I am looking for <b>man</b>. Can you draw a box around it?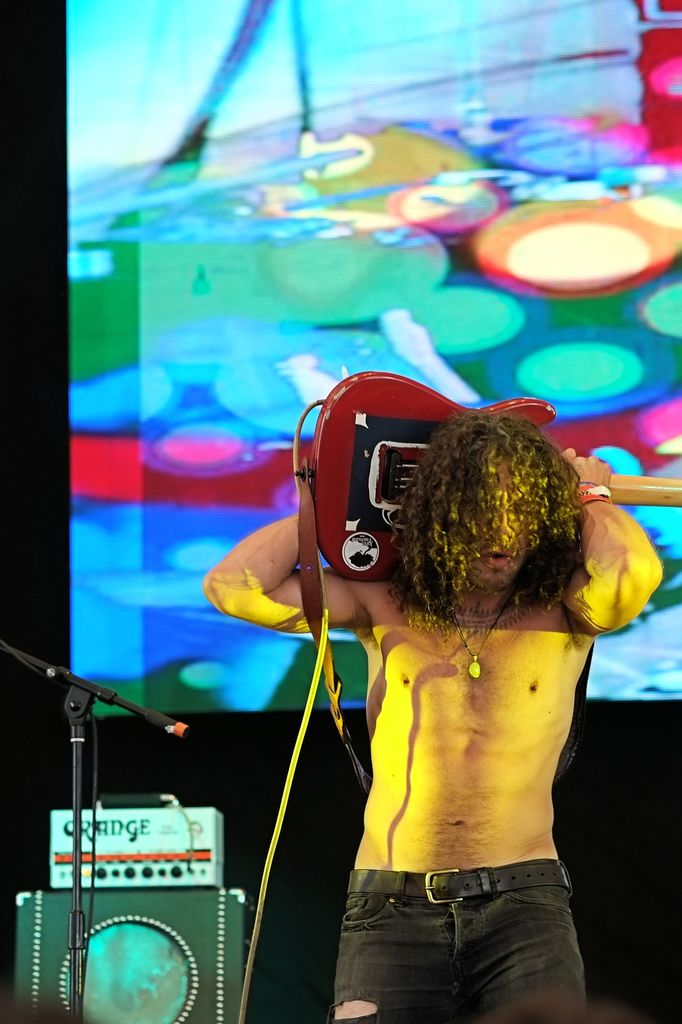
Sure, the bounding box is (302,424,637,1023).
